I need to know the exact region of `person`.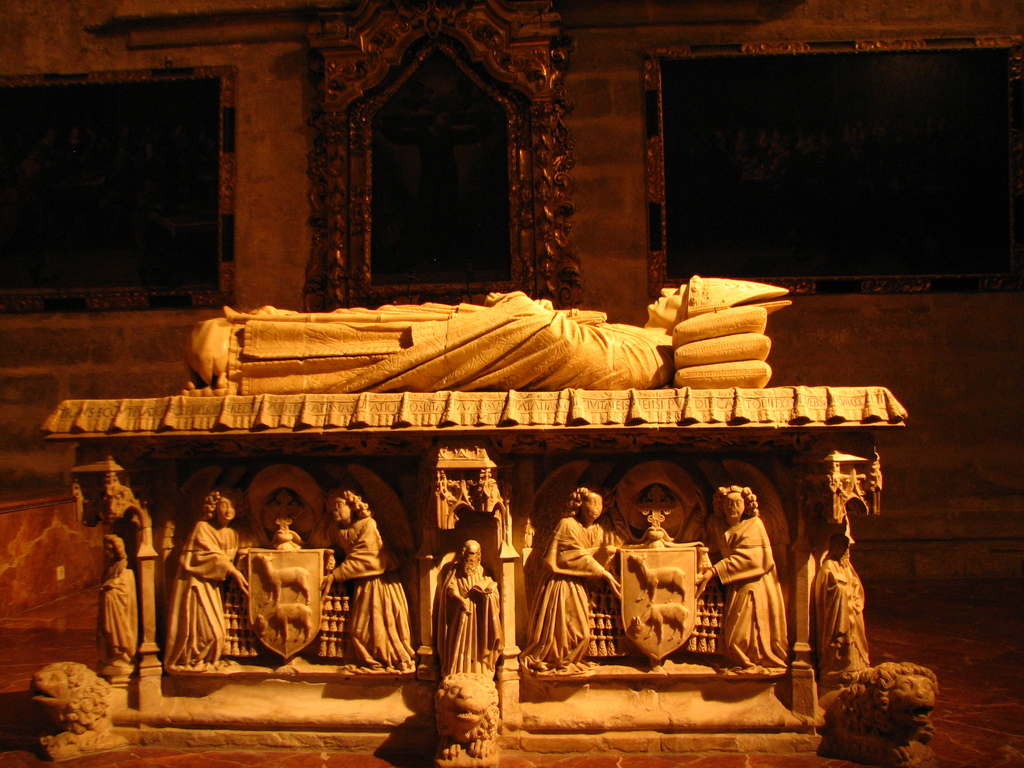
Region: 169:479:227:675.
